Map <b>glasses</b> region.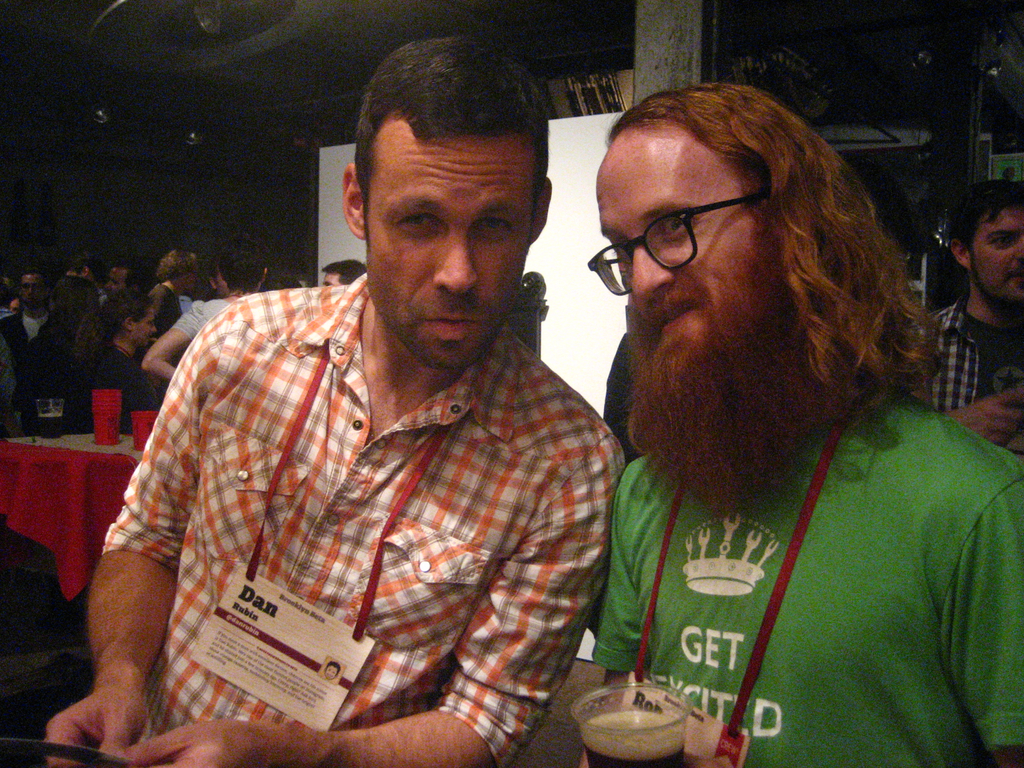
Mapped to [586, 192, 797, 283].
